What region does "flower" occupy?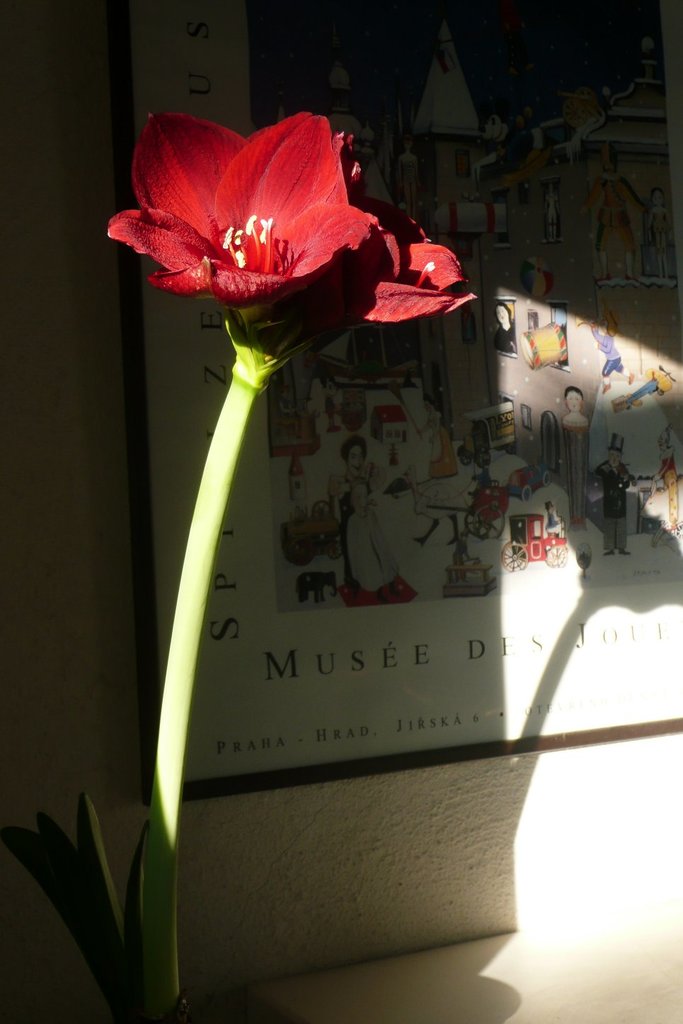
select_region(96, 115, 375, 313).
